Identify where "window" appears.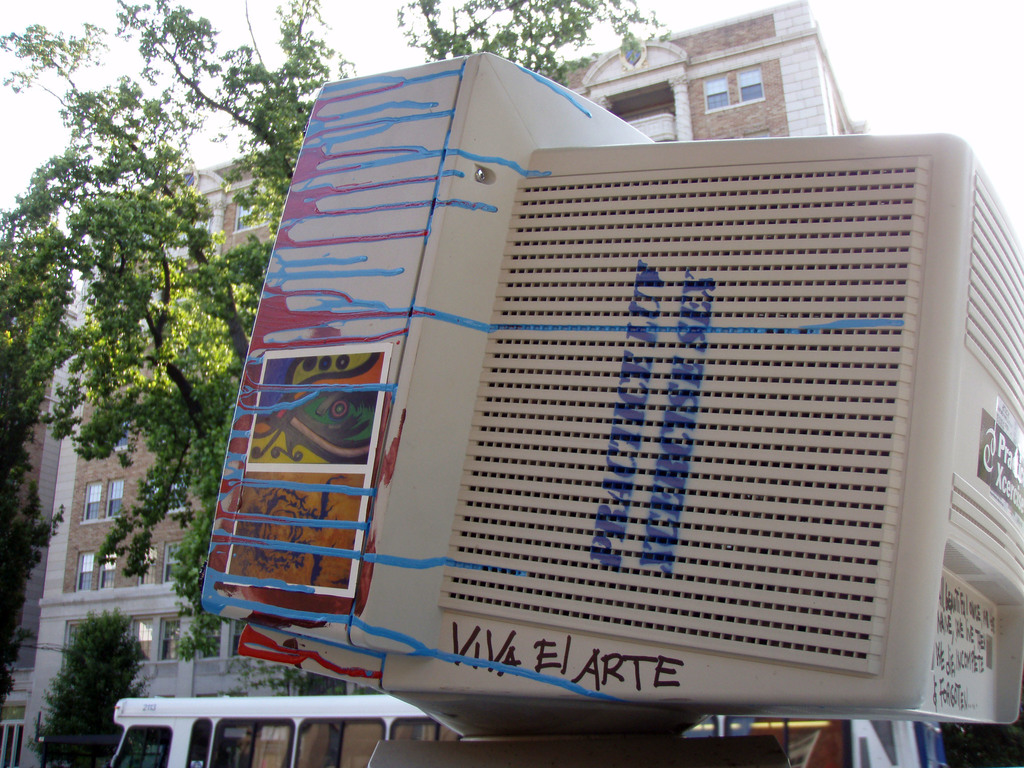
Appears at [735,60,774,108].
